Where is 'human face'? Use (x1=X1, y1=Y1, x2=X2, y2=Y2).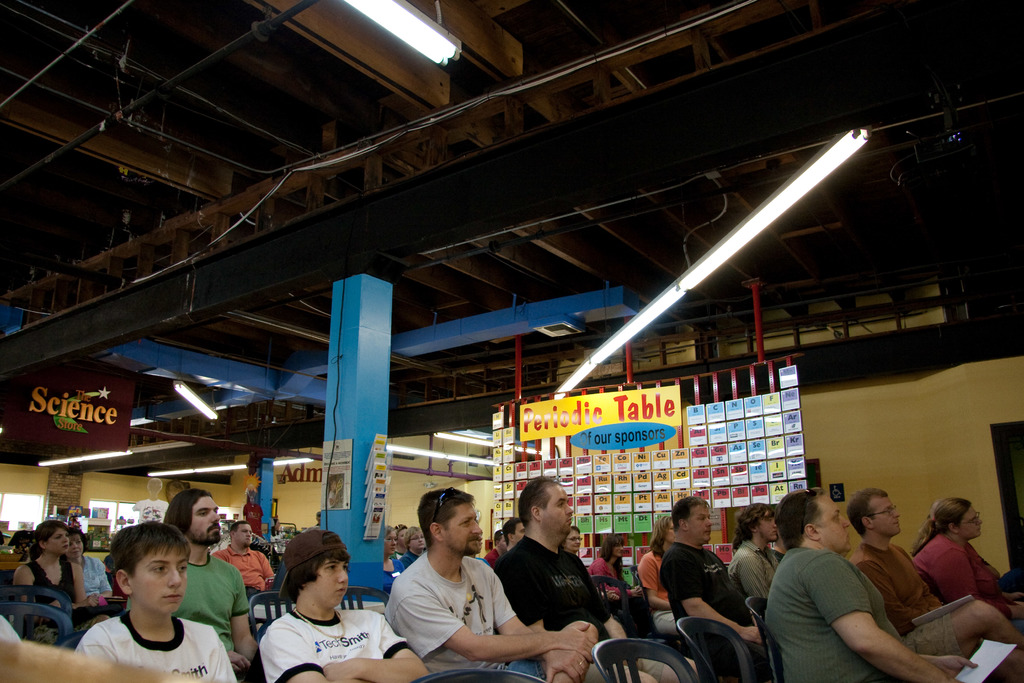
(x1=191, y1=496, x2=223, y2=547).
